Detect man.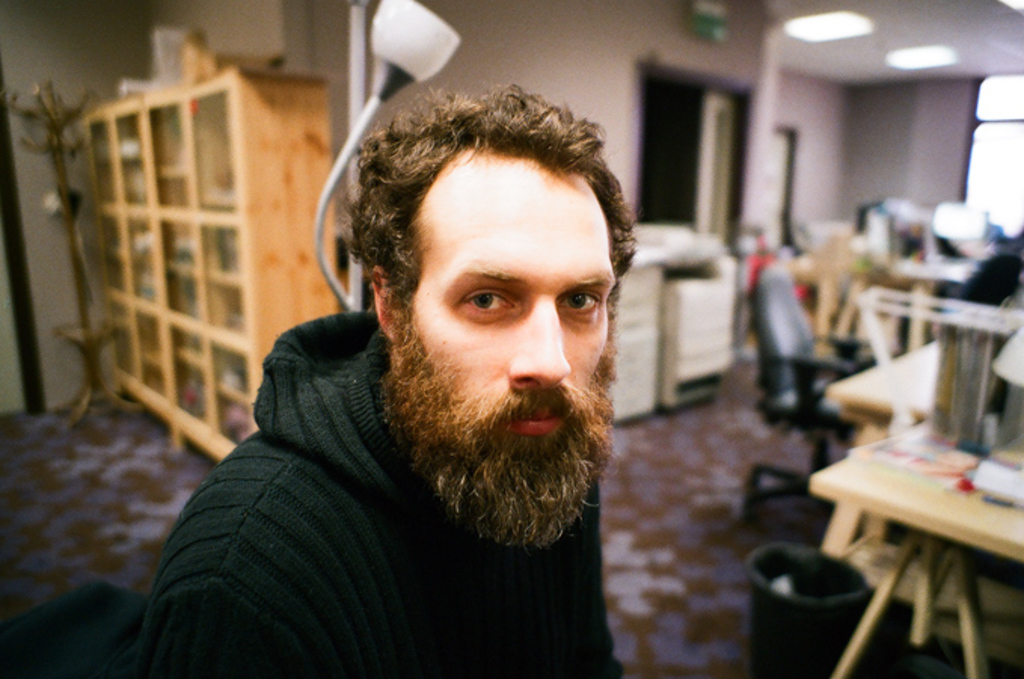
Detected at left=139, top=72, right=706, bottom=664.
